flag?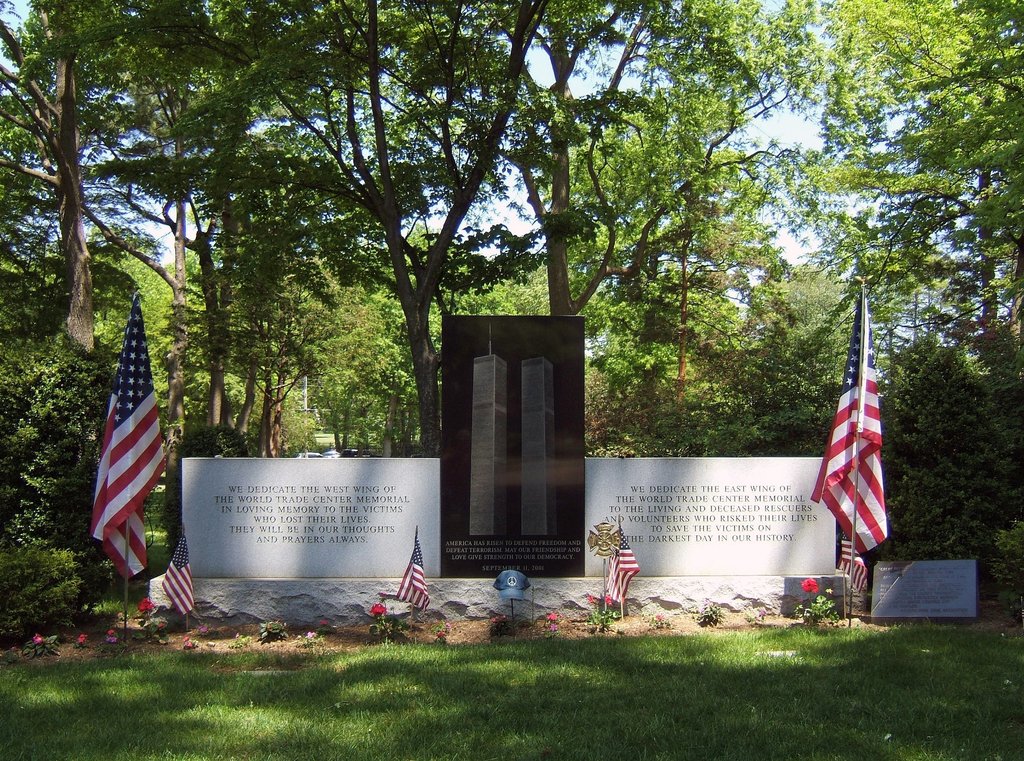
[left=90, top=300, right=174, bottom=576]
